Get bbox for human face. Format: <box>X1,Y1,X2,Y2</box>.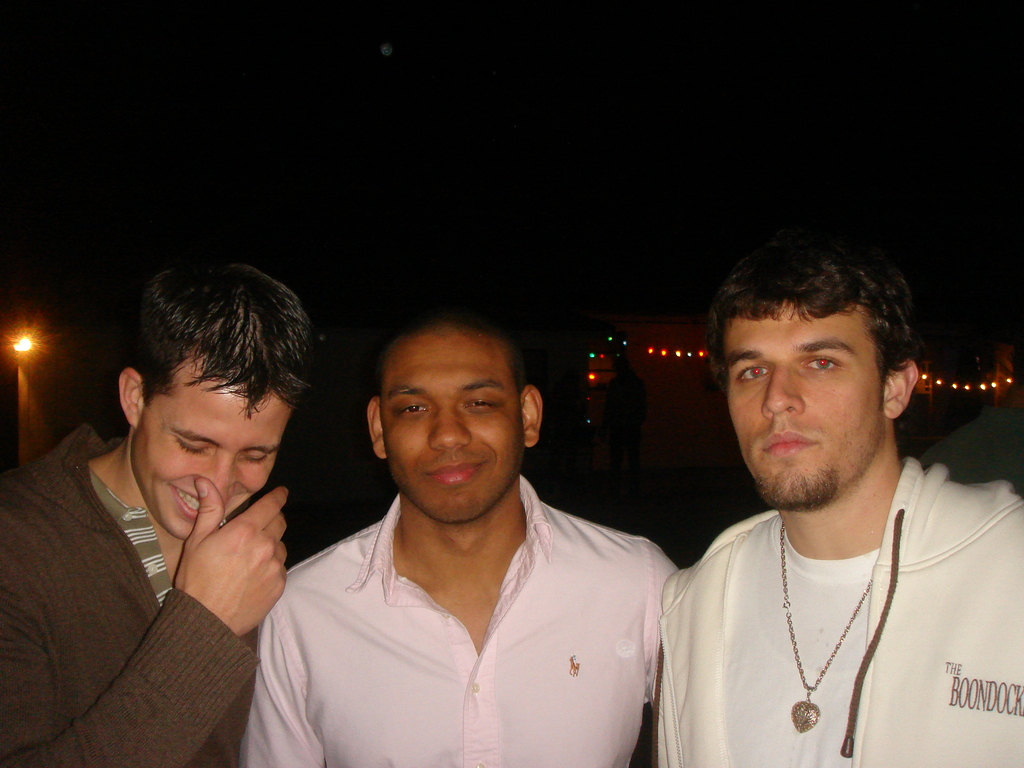
<box>132,352,292,538</box>.
